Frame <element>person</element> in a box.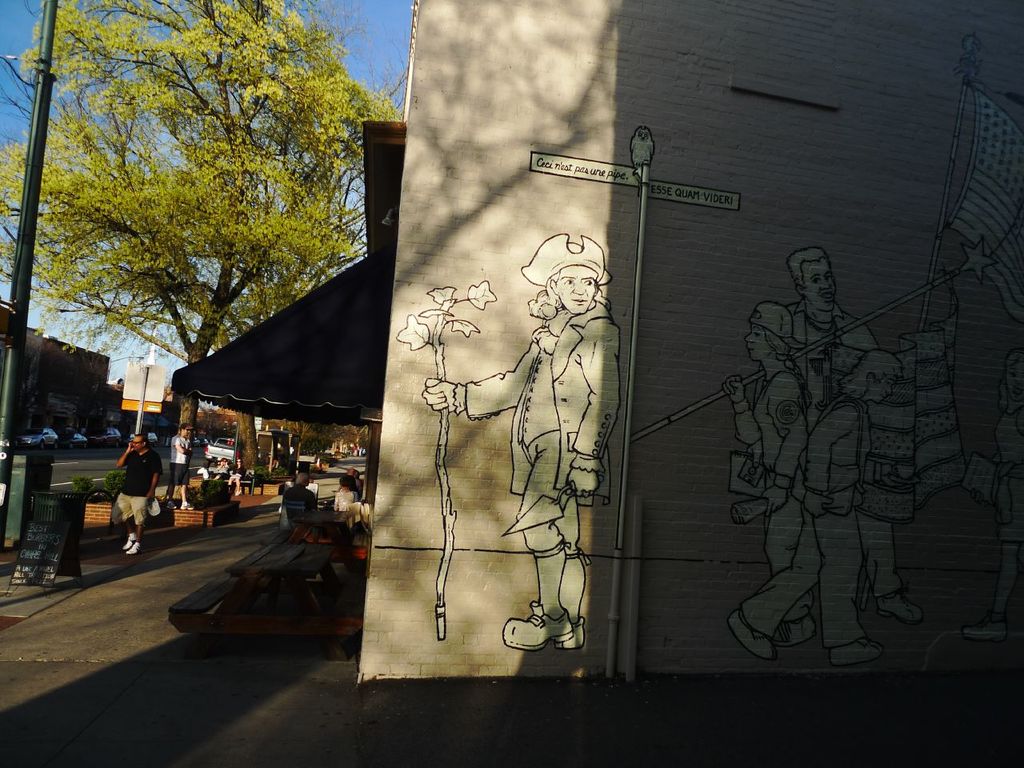
[210, 458, 230, 483].
